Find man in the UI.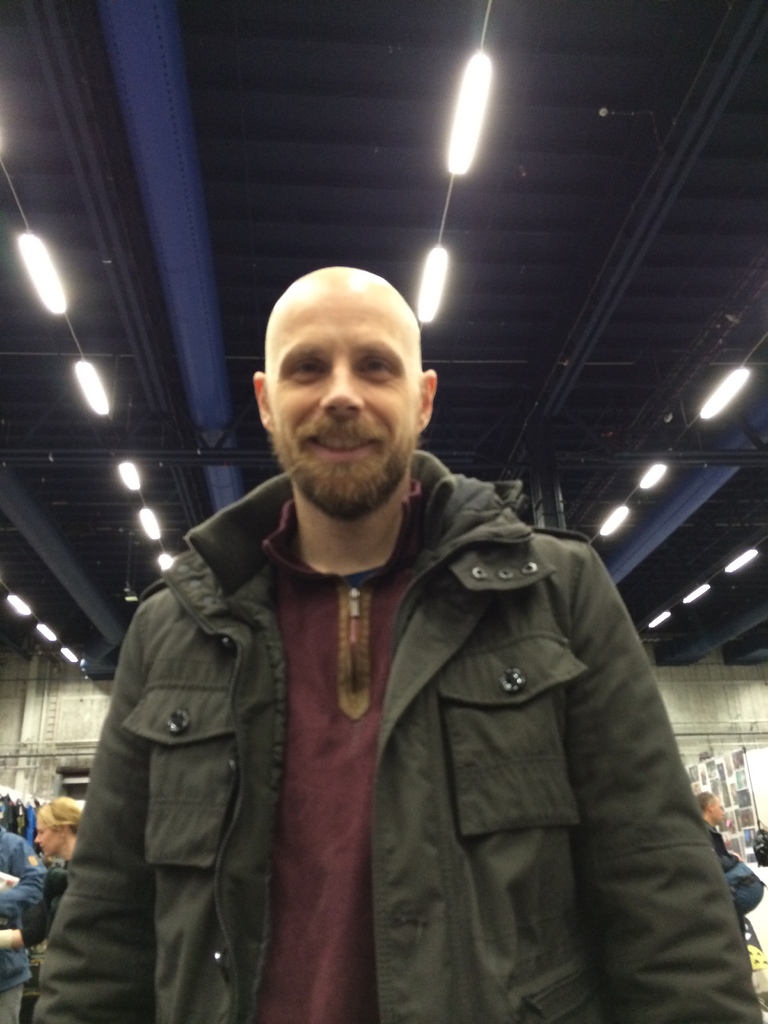
UI element at 33:257:751:1023.
